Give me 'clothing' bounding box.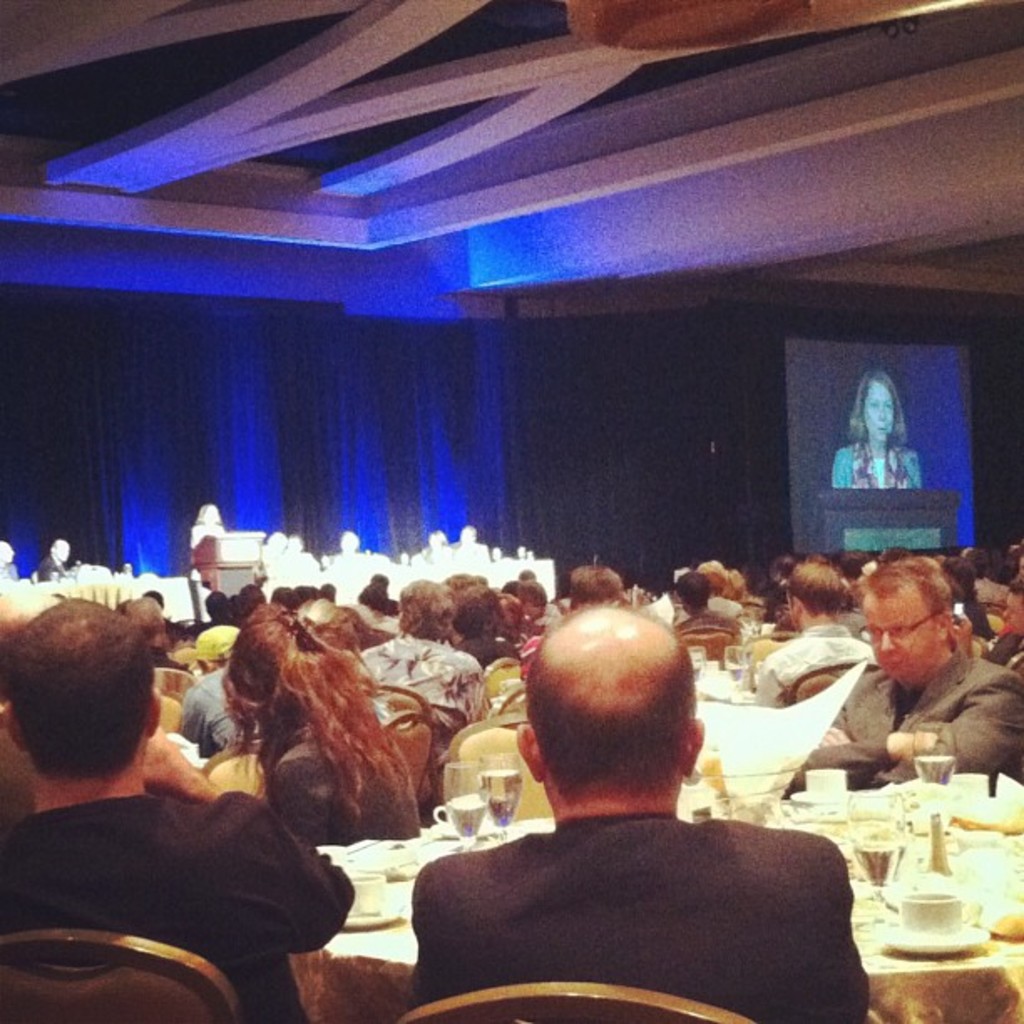
locate(785, 639, 1021, 795).
